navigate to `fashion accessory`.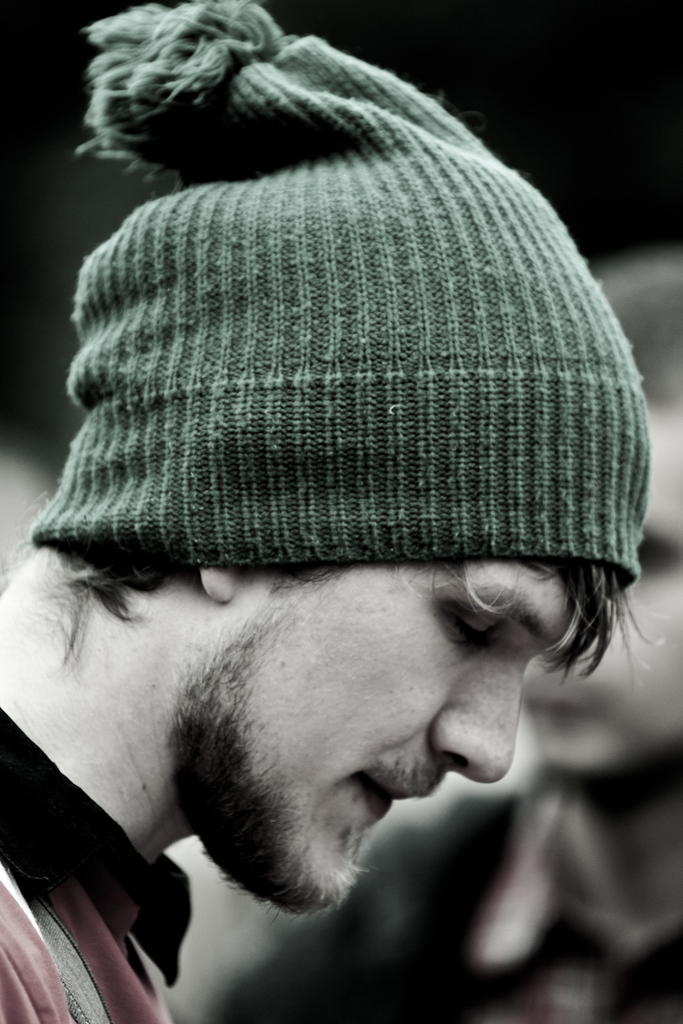
Navigation target: region(28, 0, 650, 589).
